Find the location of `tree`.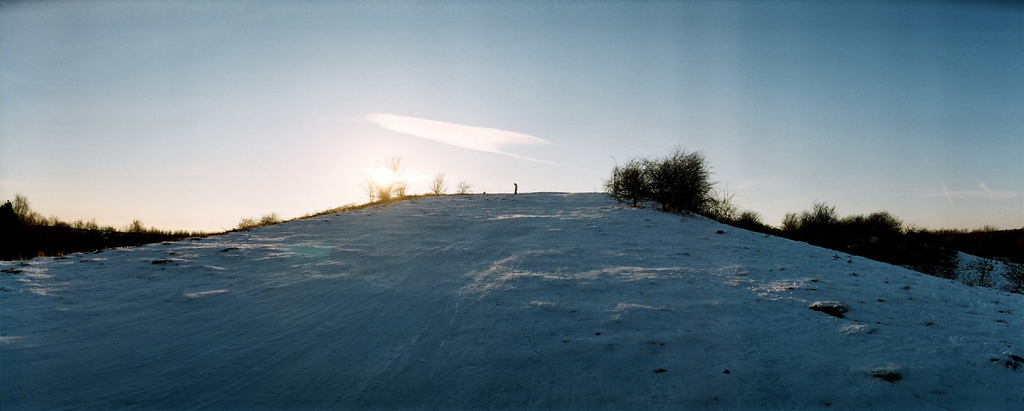
Location: locate(459, 180, 470, 195).
